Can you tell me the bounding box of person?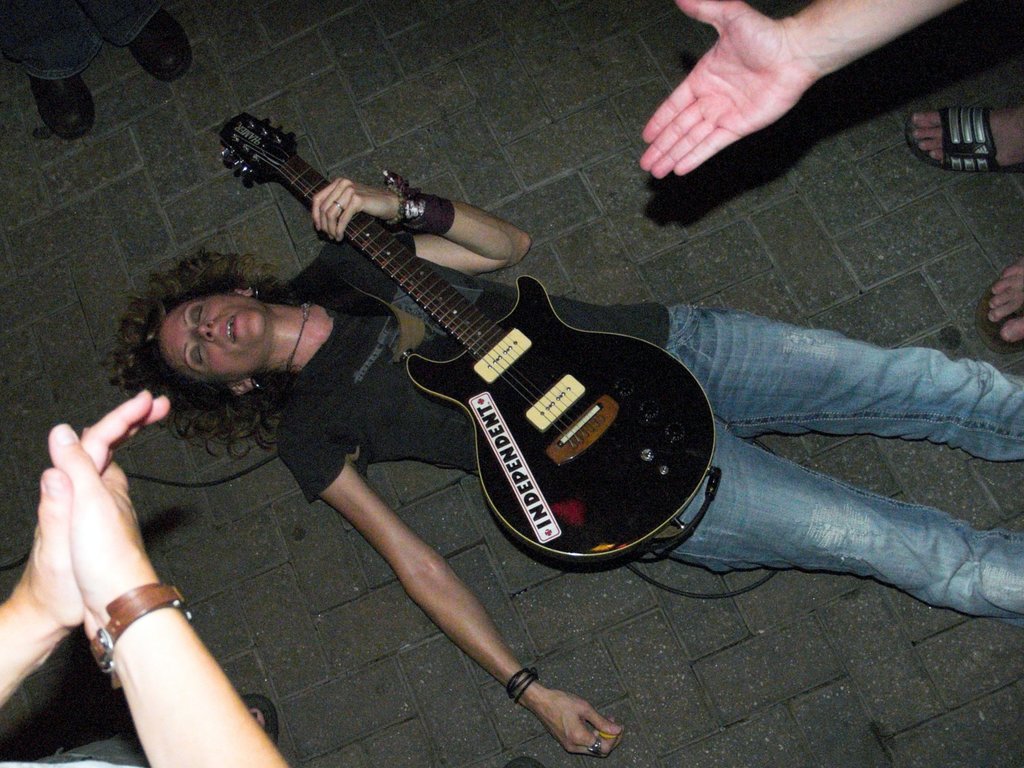
906 108 1023 177.
